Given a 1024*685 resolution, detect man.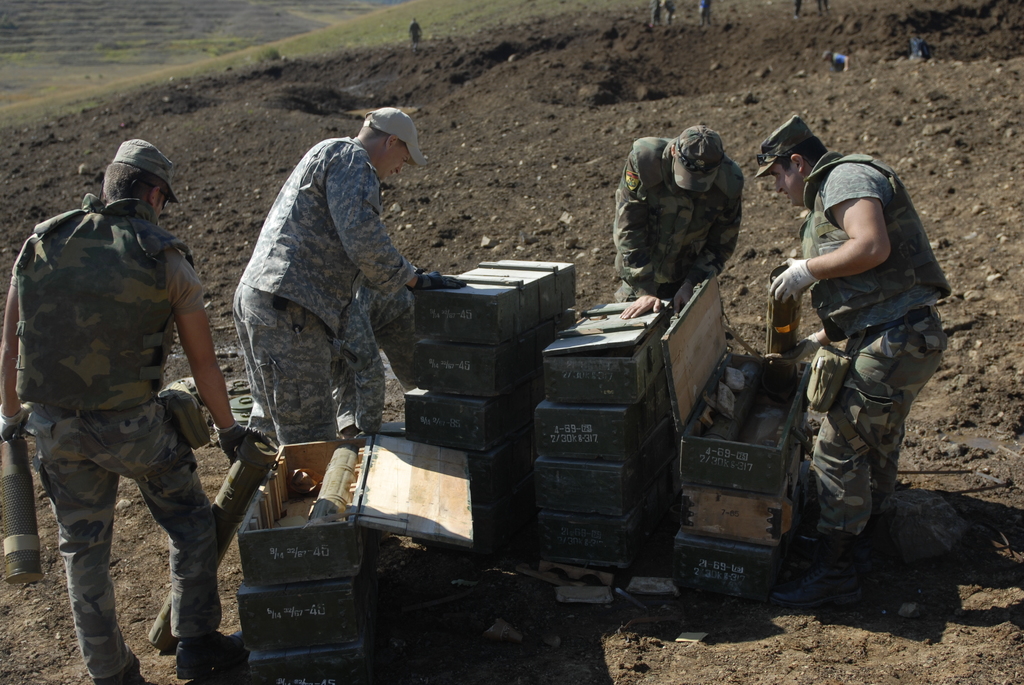
l=614, t=118, r=753, b=324.
